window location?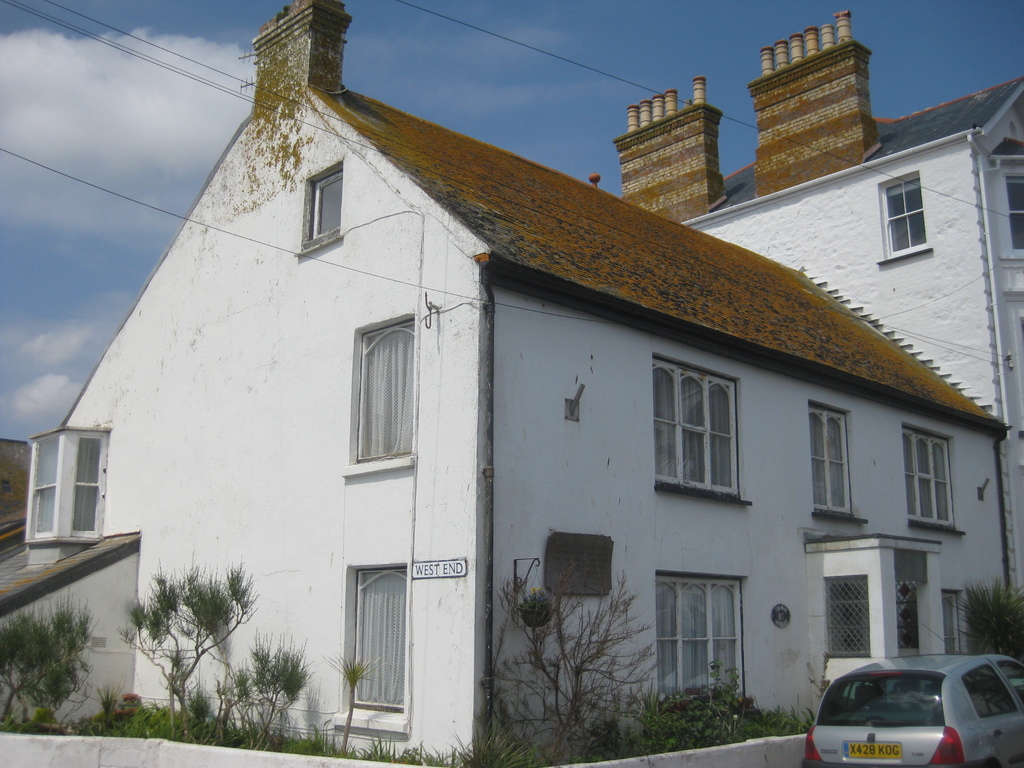
293,160,344,253
